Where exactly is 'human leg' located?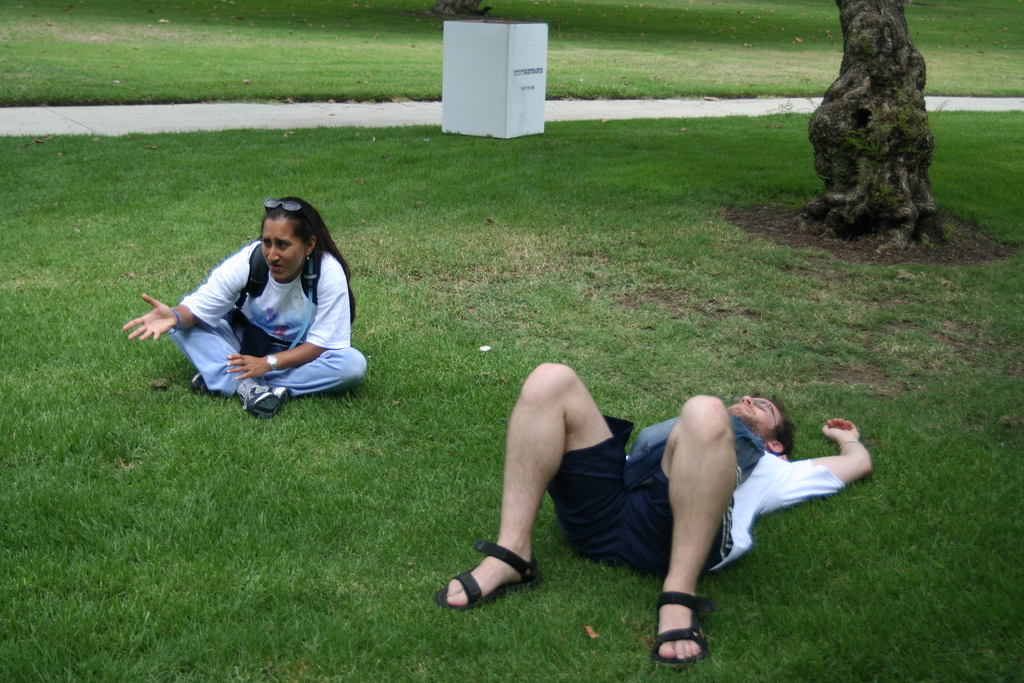
Its bounding box is left=438, top=352, right=620, bottom=597.
